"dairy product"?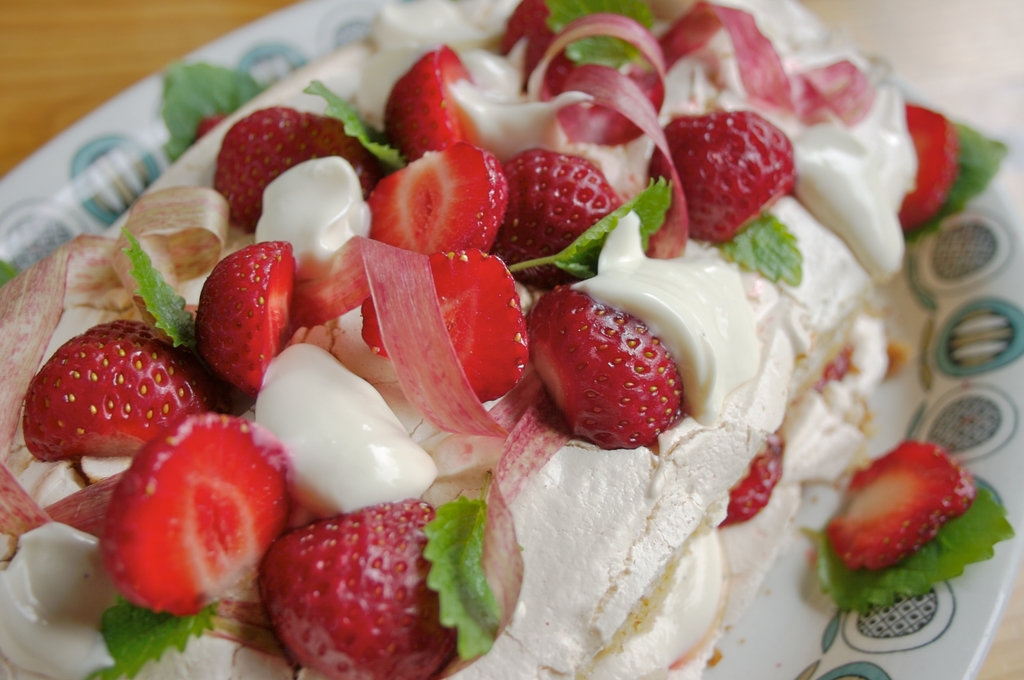
(0,0,922,679)
